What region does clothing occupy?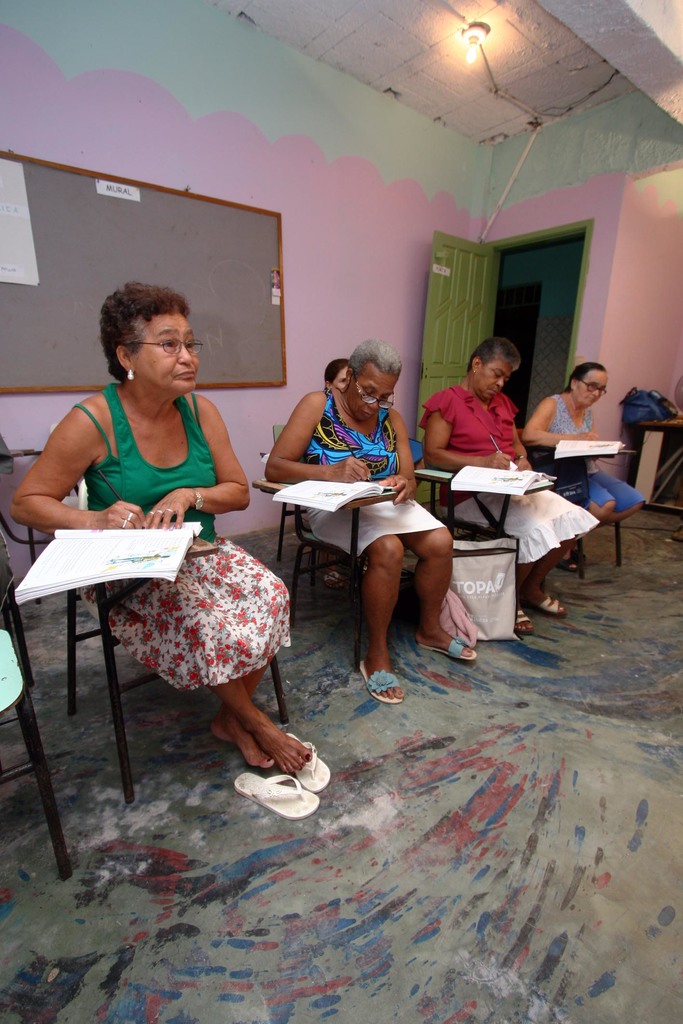
region(86, 378, 215, 536).
